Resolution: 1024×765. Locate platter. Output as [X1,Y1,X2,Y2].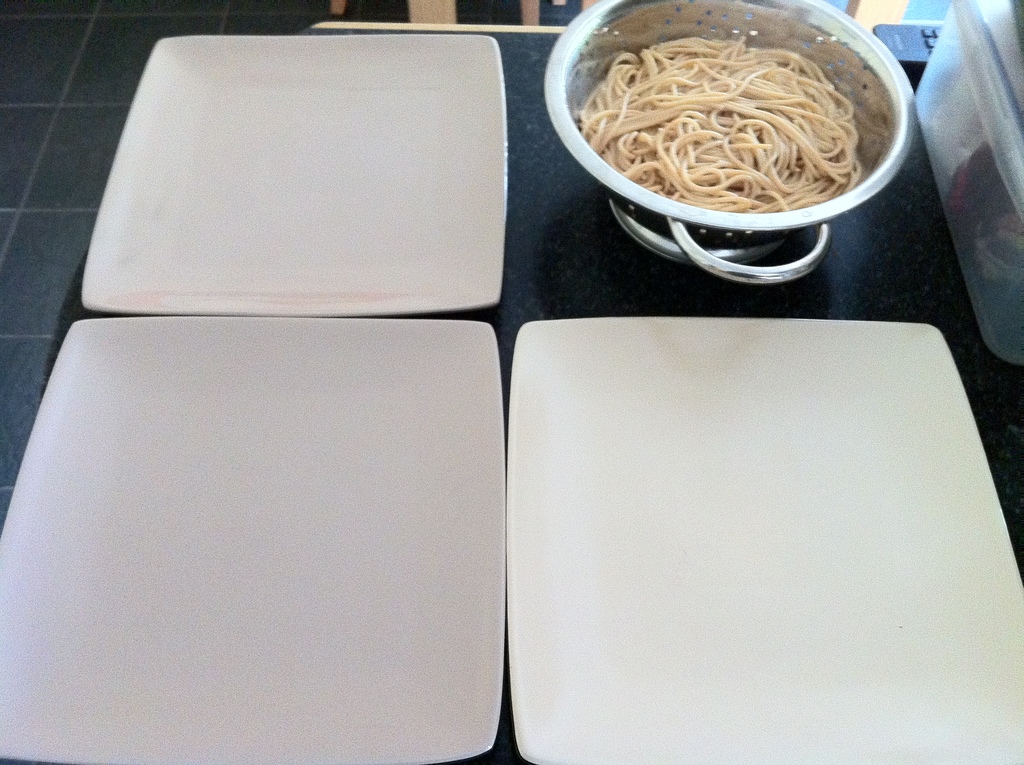
[0,318,498,764].
